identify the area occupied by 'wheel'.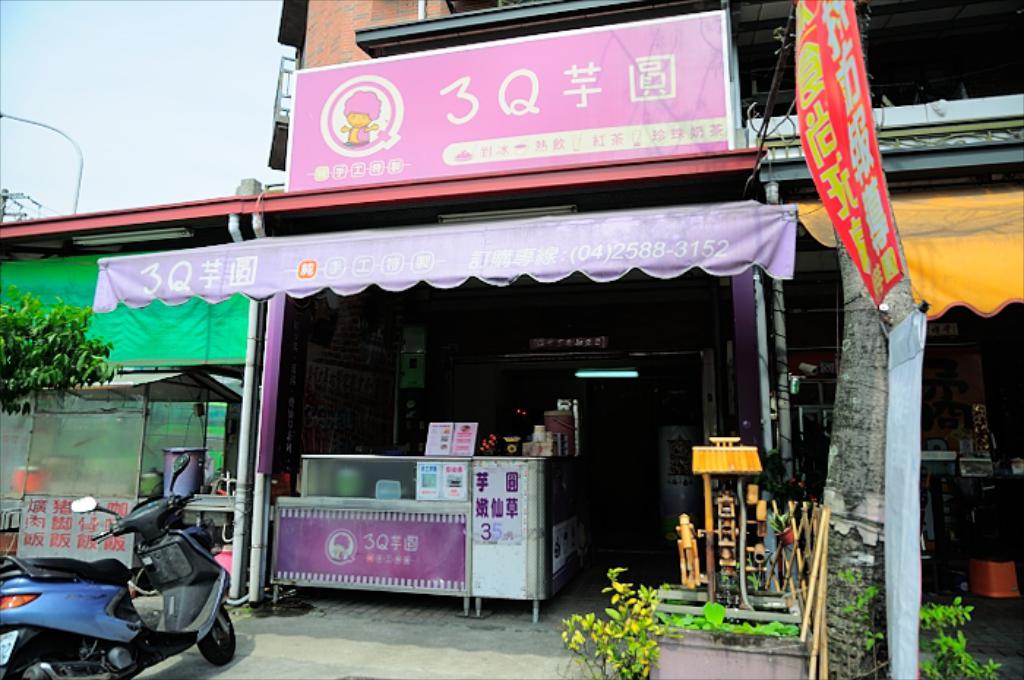
Area: region(0, 648, 70, 679).
